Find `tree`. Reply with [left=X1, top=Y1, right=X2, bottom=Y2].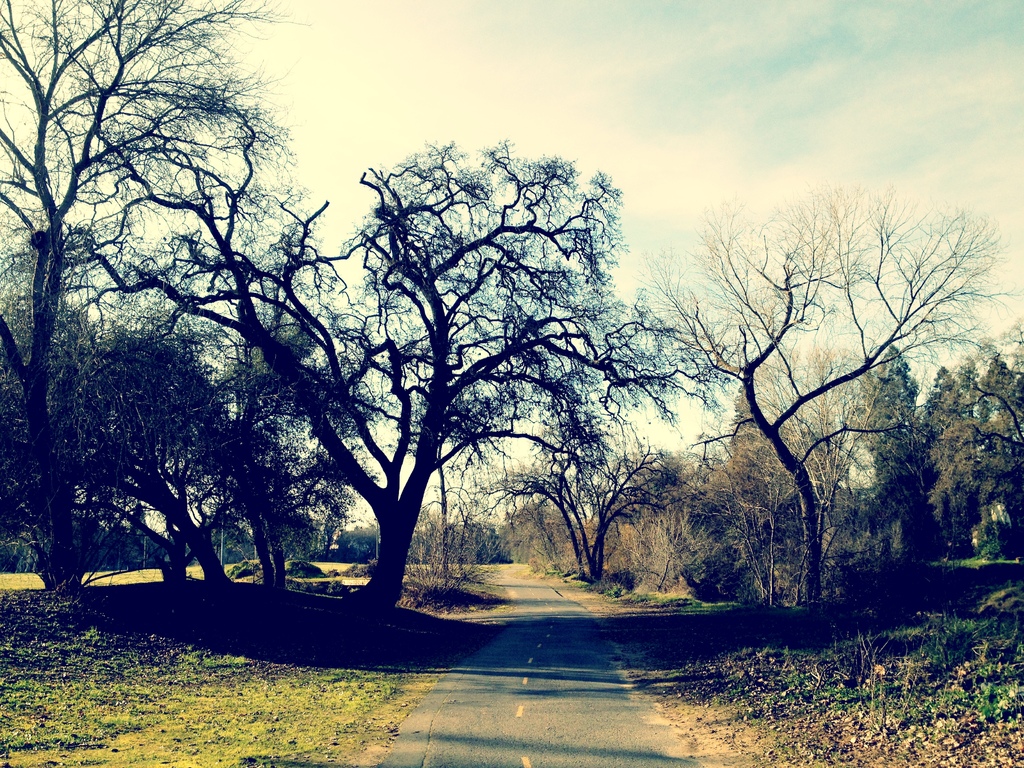
[left=728, top=338, right=863, bottom=586].
